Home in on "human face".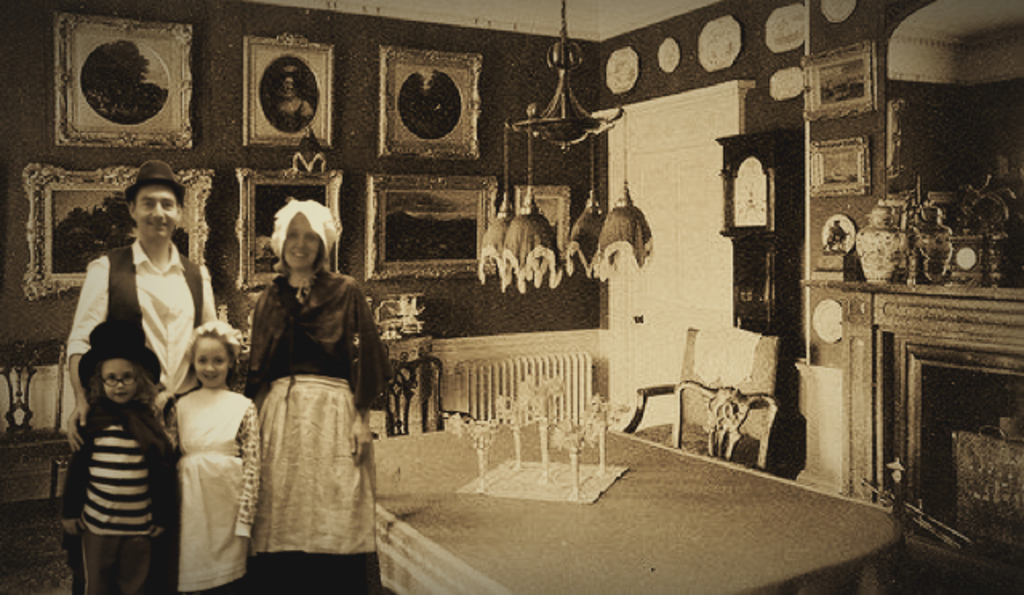
Homed in at 101/355/136/401.
